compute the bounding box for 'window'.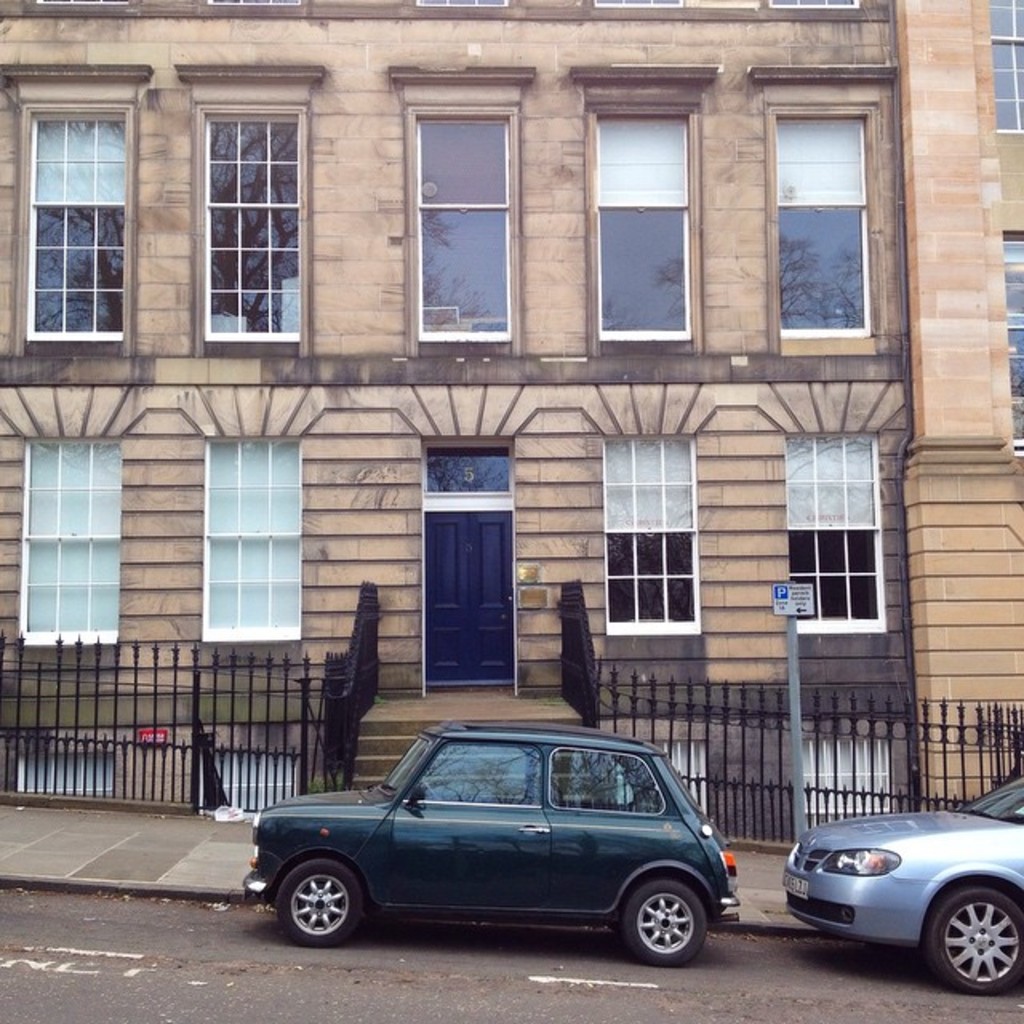
Rect(387, 67, 539, 358).
